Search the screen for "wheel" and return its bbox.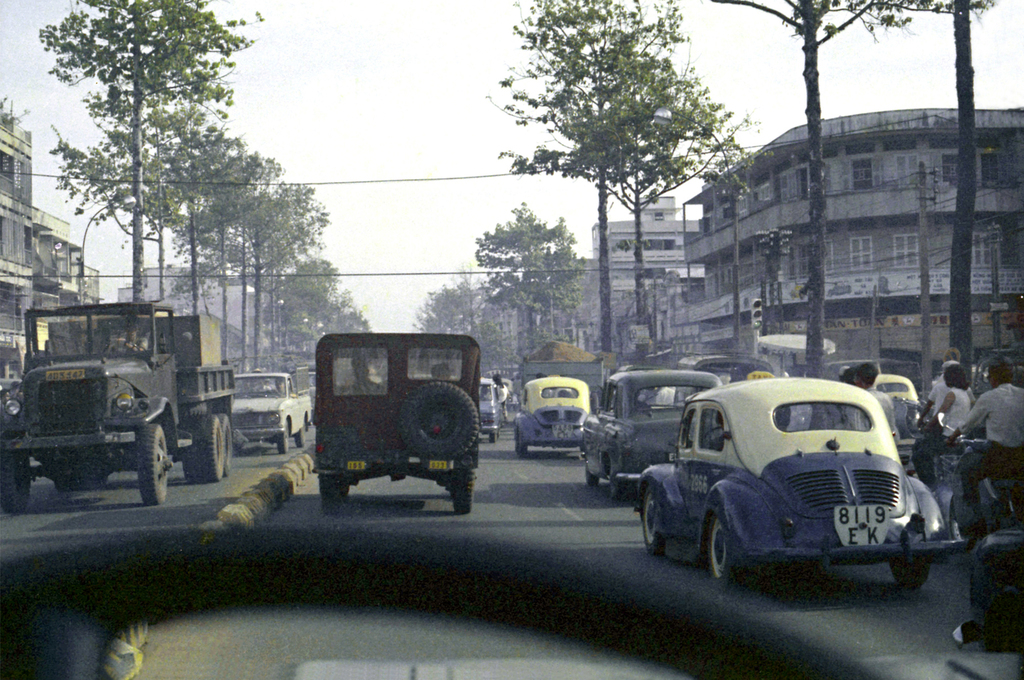
Found: bbox=[278, 421, 292, 454].
